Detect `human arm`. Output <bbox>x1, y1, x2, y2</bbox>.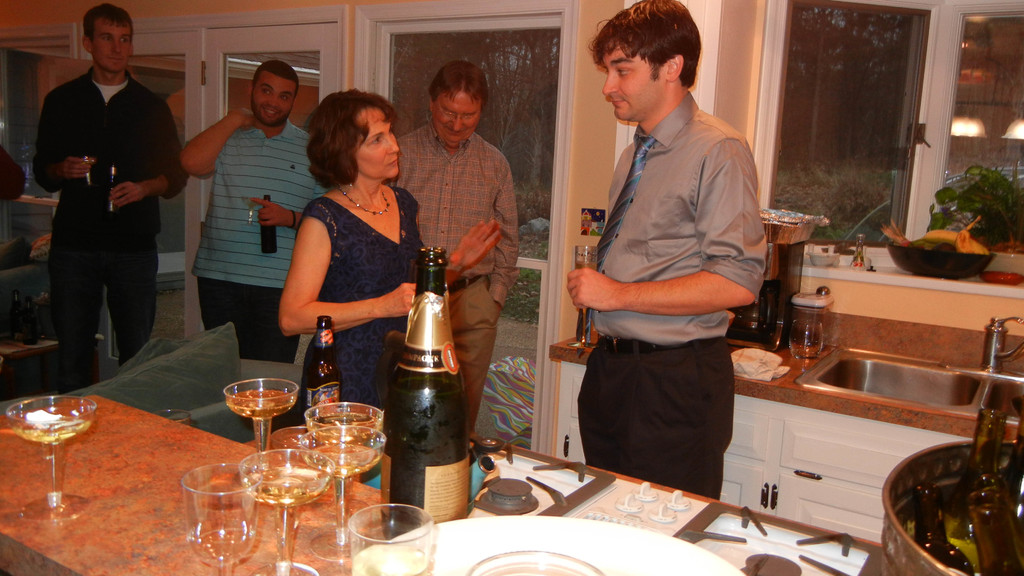
<bbox>35, 88, 93, 188</bbox>.
